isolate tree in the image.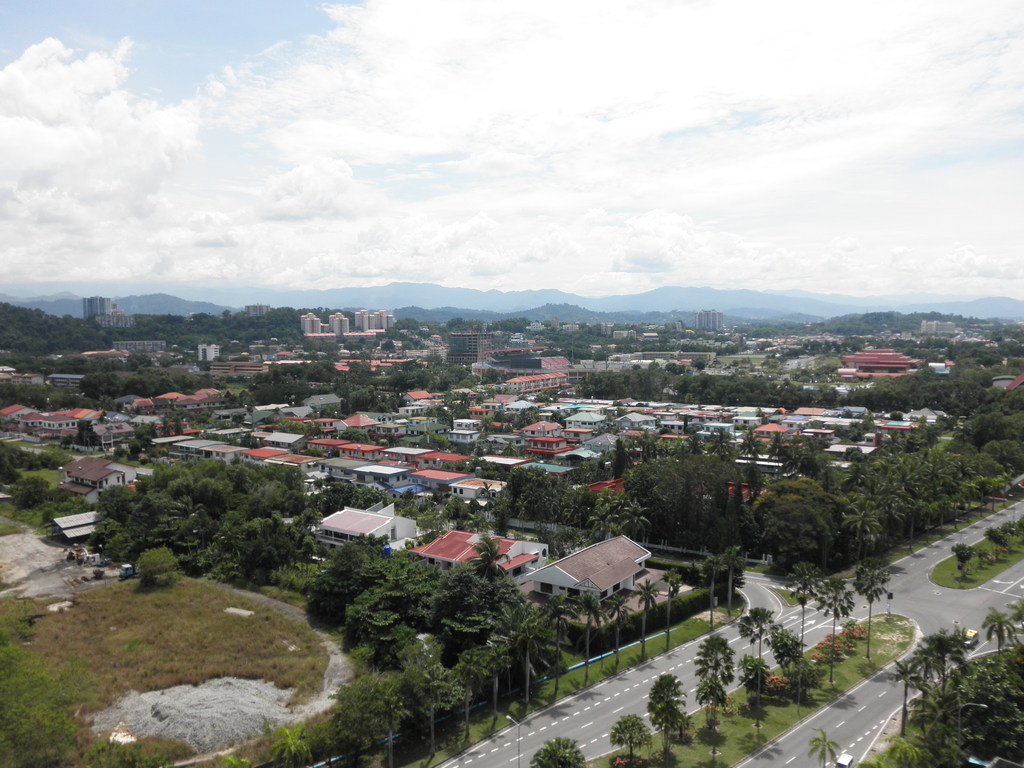
Isolated region: 765, 623, 806, 670.
